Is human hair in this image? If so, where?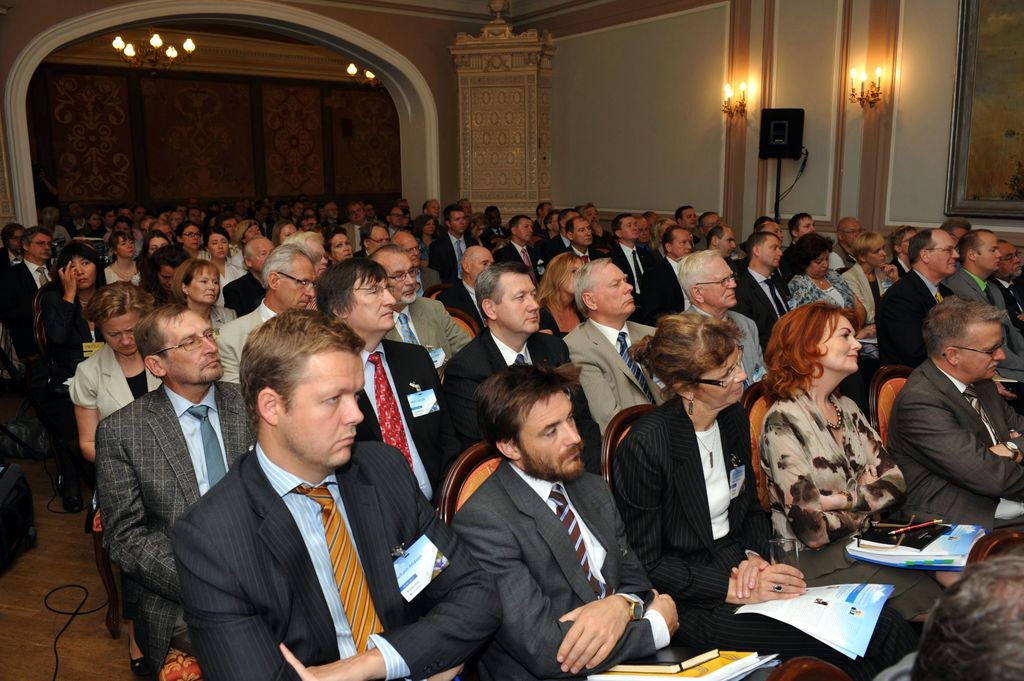
Yes, at [left=921, top=295, right=1009, bottom=364].
